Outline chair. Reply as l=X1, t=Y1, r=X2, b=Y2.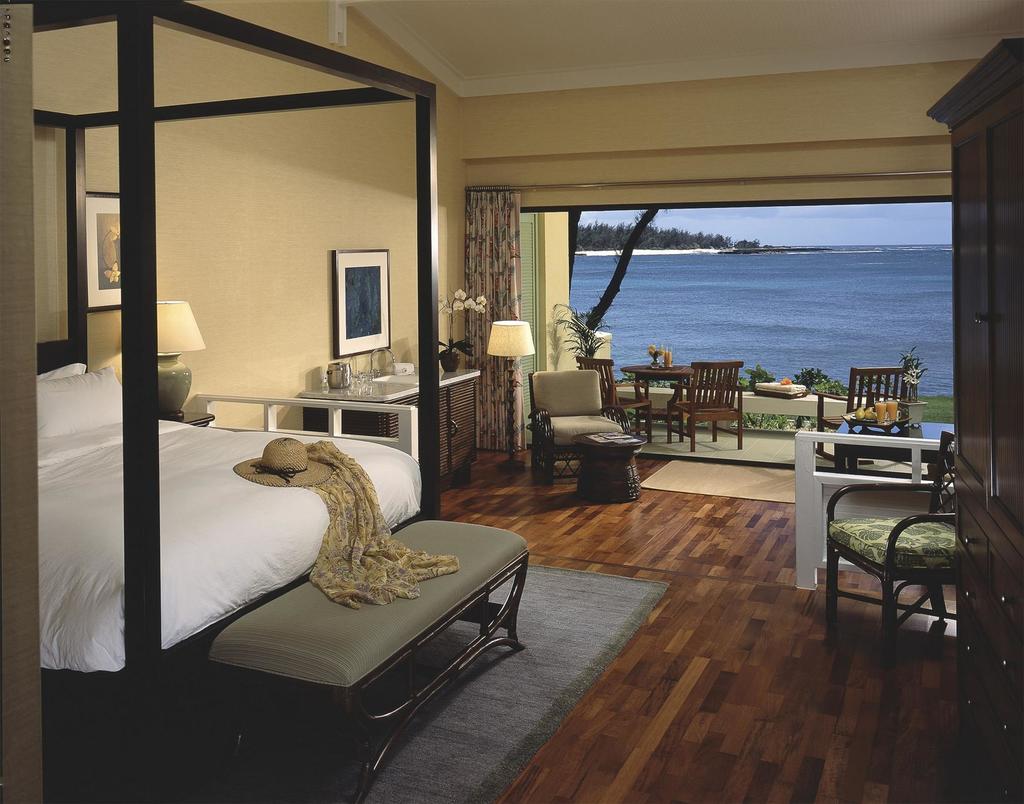
l=801, t=442, r=972, b=656.
